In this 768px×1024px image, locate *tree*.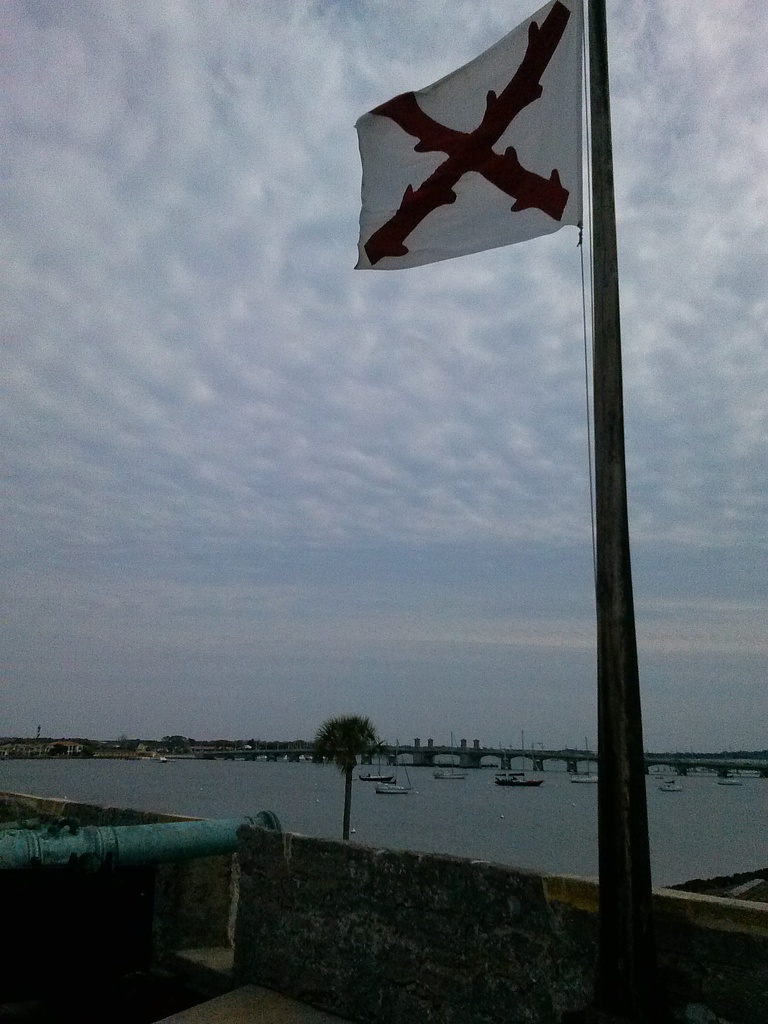
Bounding box: 307, 695, 410, 836.
